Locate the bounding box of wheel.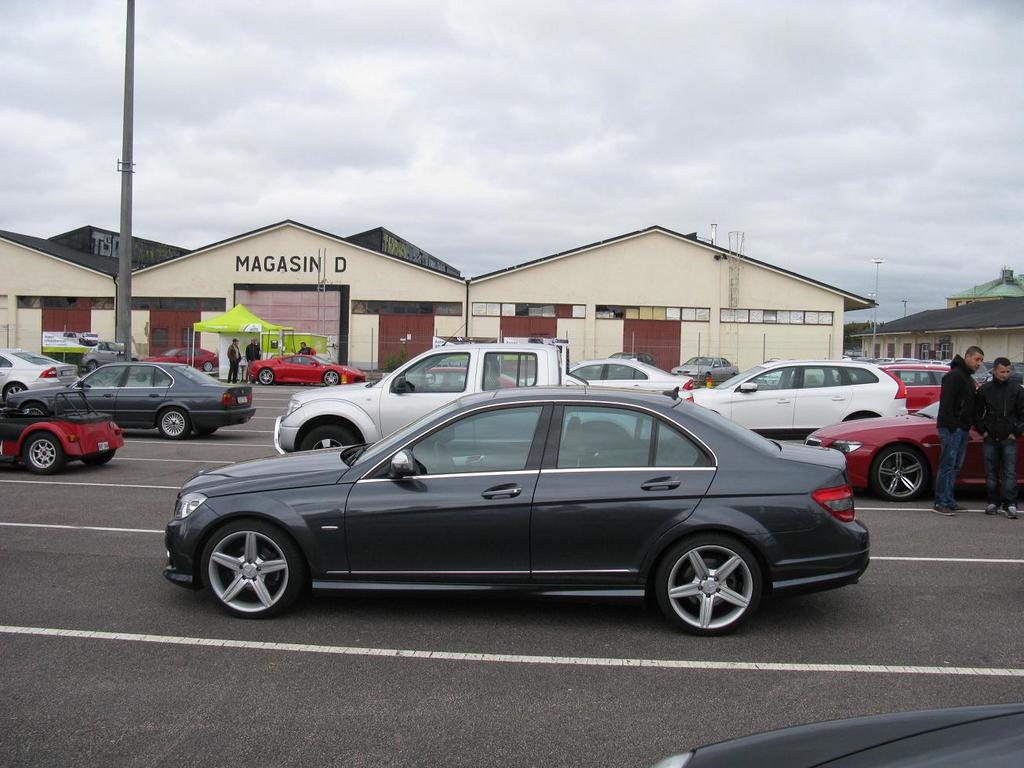
Bounding box: bbox=(871, 445, 926, 501).
